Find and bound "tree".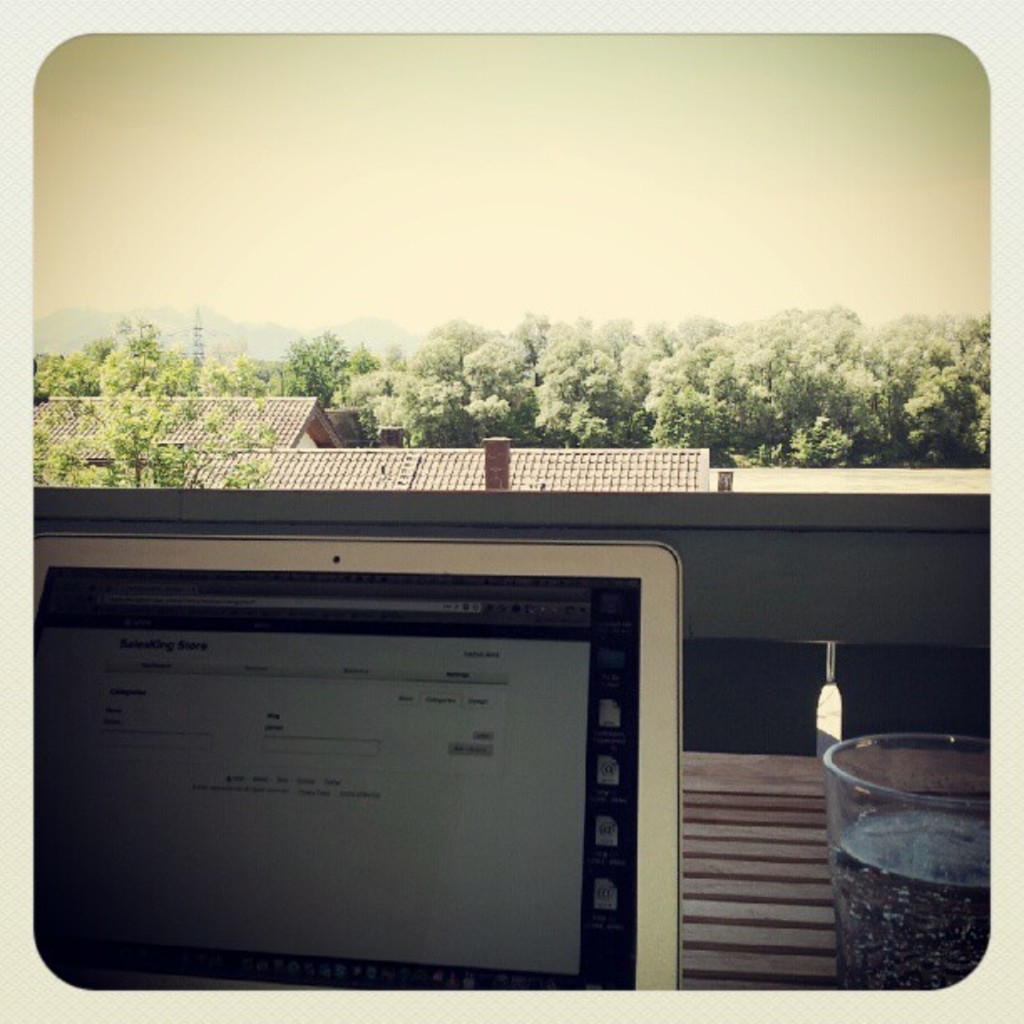
Bound: box(33, 320, 276, 487).
